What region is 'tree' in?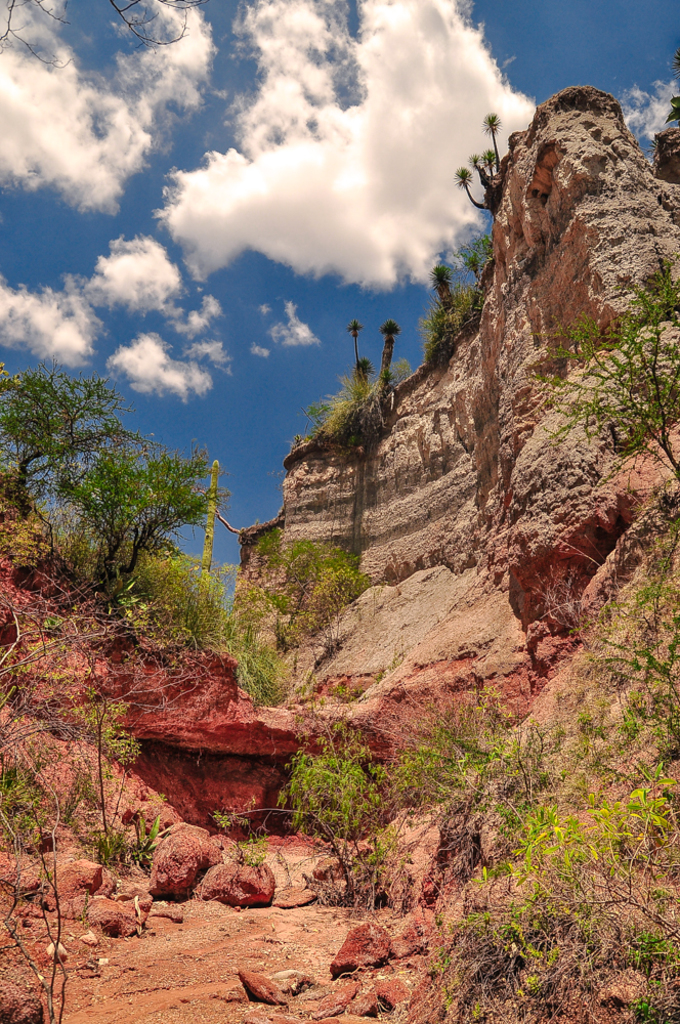
detection(233, 526, 354, 667).
